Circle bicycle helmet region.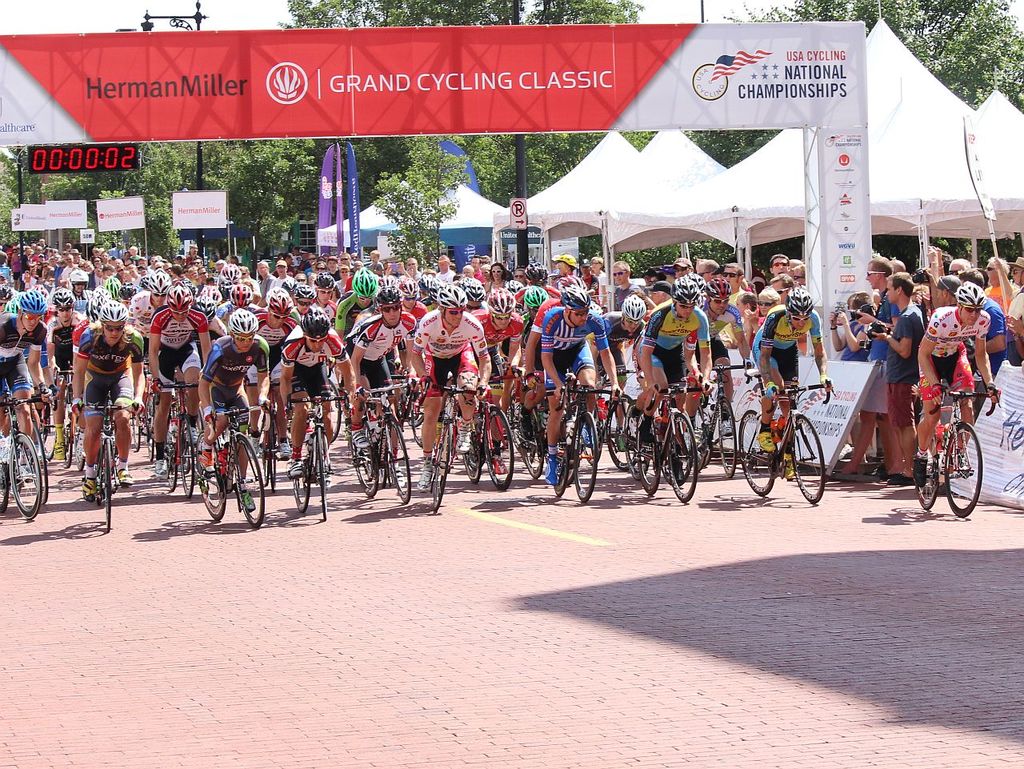
Region: (x1=194, y1=296, x2=216, y2=324).
